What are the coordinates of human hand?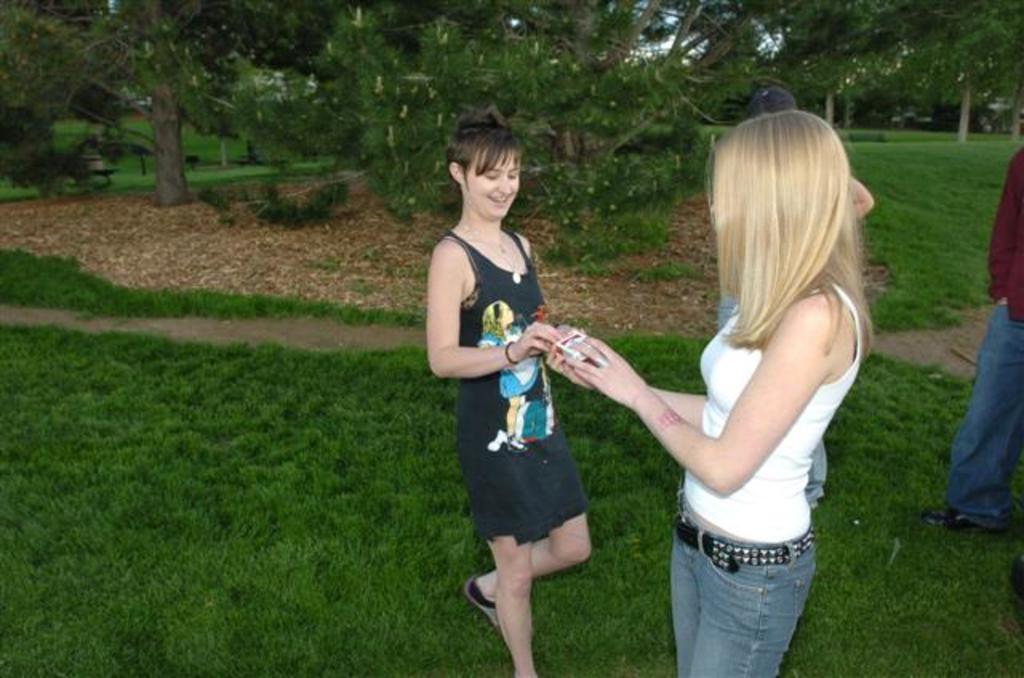
<bbox>512, 318, 558, 361</bbox>.
